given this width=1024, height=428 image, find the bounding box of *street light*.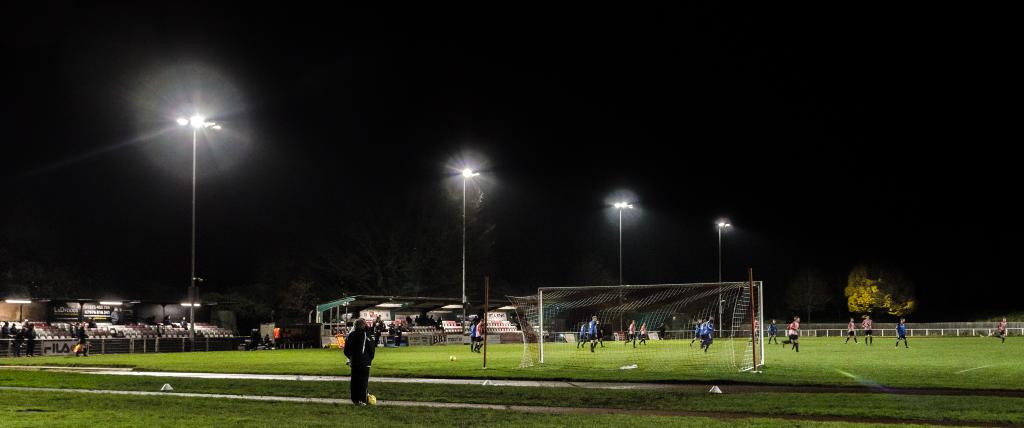
714/219/732/337.
